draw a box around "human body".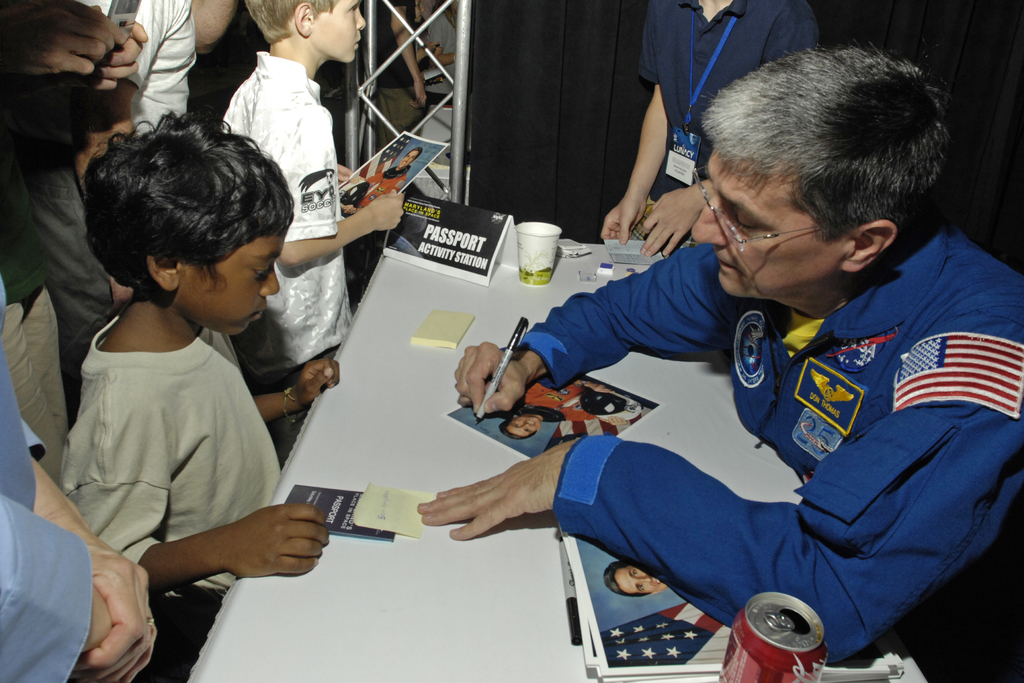
Rect(0, 347, 157, 682).
